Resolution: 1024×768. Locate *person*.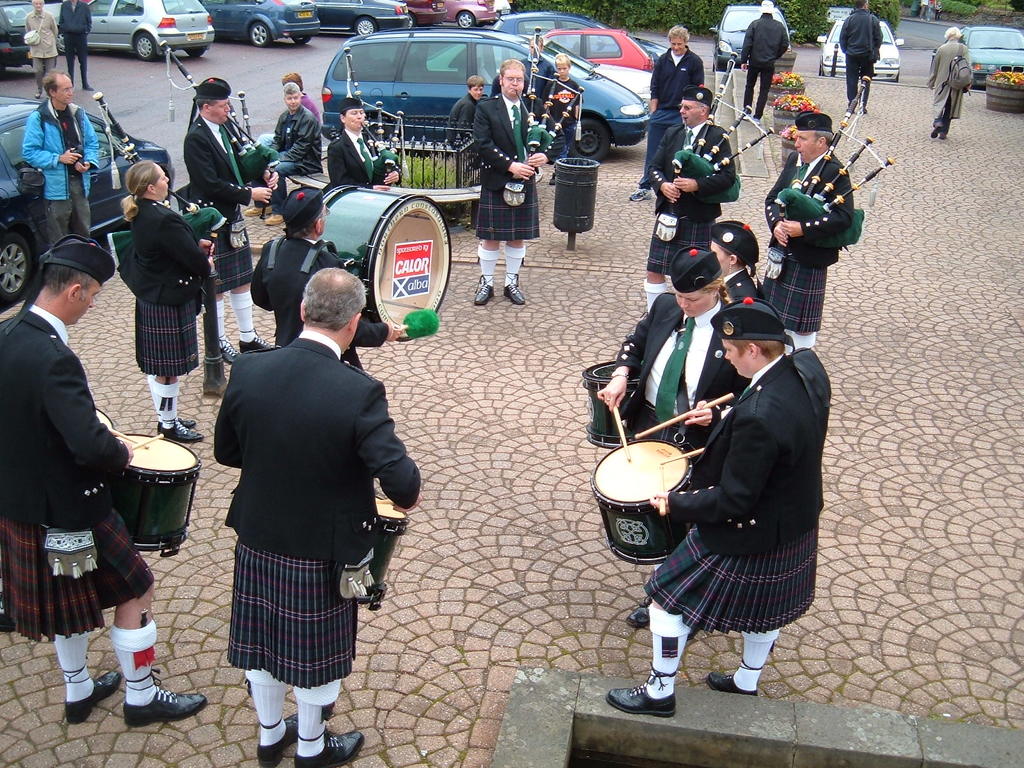
(473,65,541,302).
